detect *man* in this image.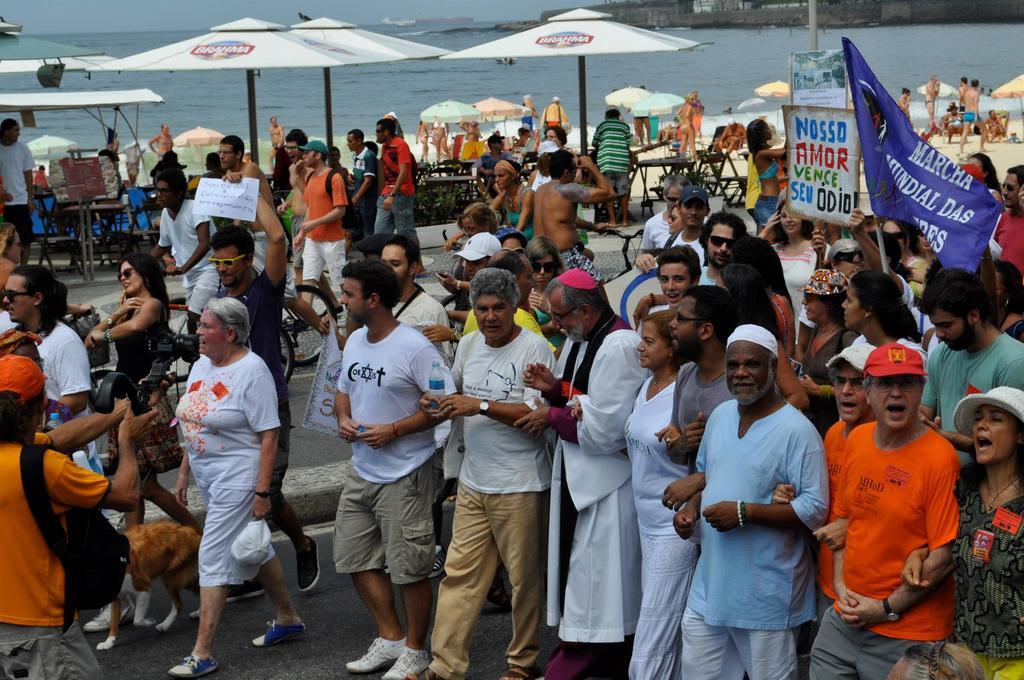
Detection: {"x1": 147, "y1": 125, "x2": 175, "y2": 161}.
